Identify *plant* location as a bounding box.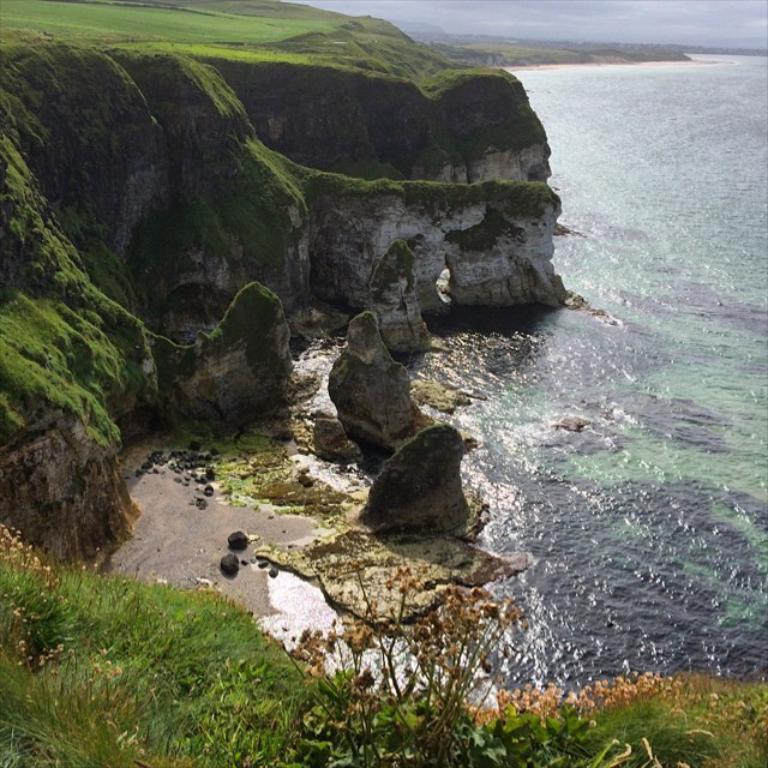
box(0, 0, 767, 522).
